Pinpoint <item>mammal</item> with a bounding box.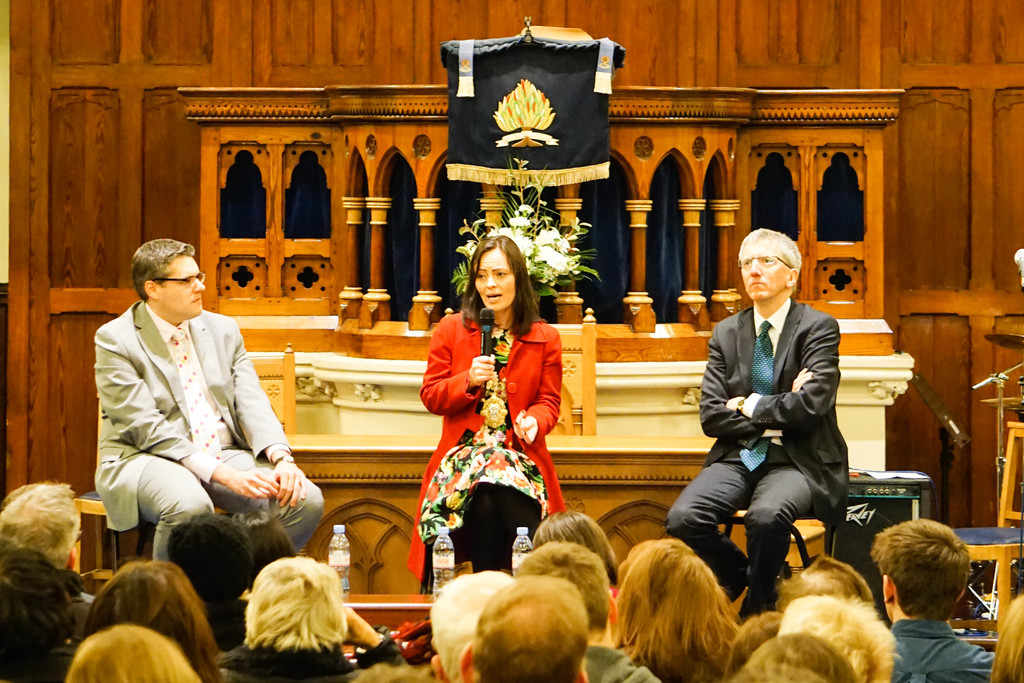
512,540,653,682.
